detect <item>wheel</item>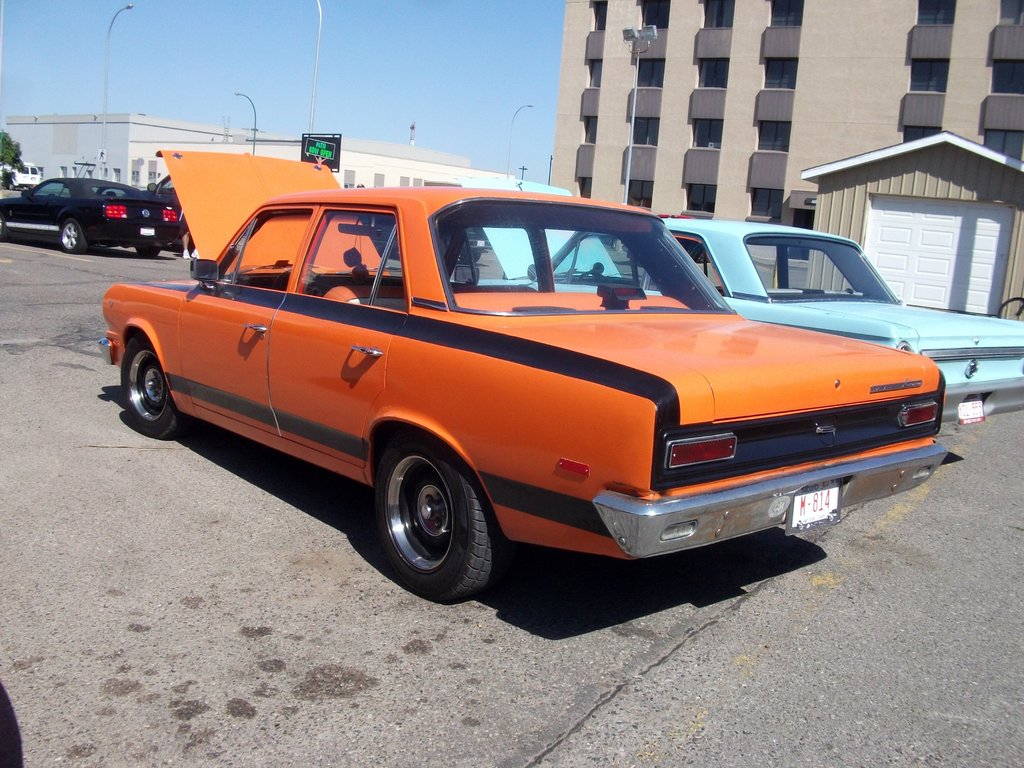
BBox(122, 335, 186, 442)
